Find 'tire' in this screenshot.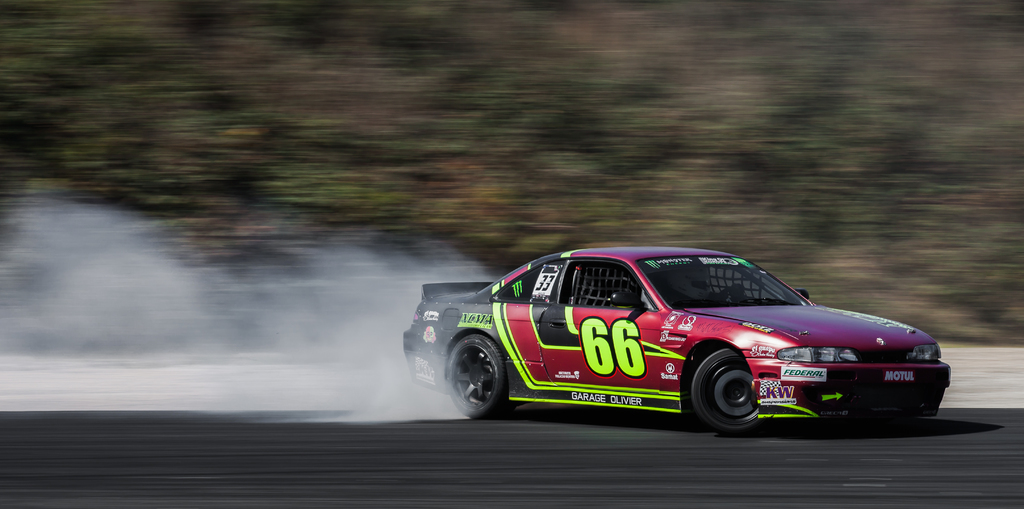
The bounding box for 'tire' is <bbox>689, 349, 758, 435</bbox>.
